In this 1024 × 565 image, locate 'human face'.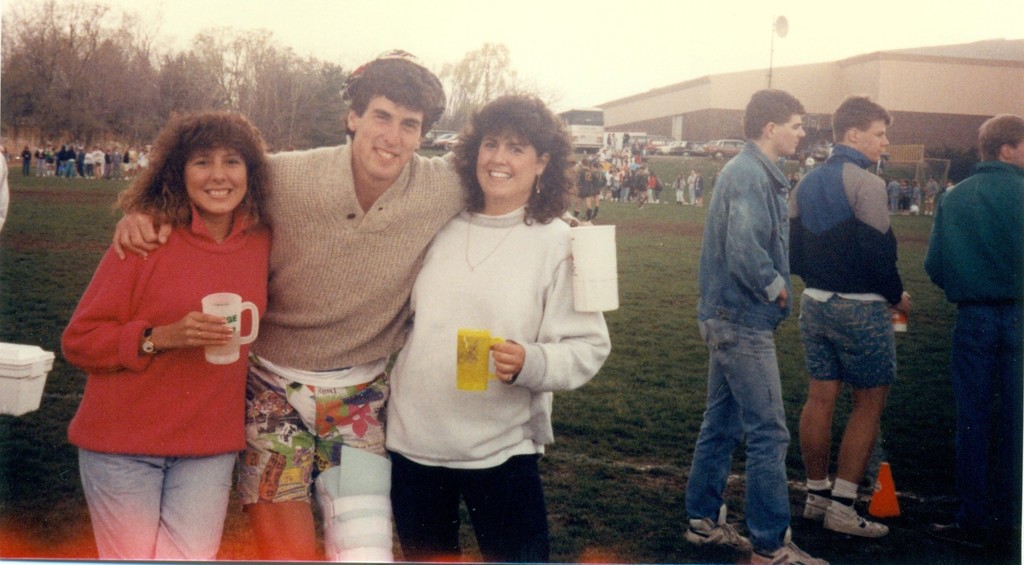
Bounding box: [x1=855, y1=119, x2=888, y2=158].
